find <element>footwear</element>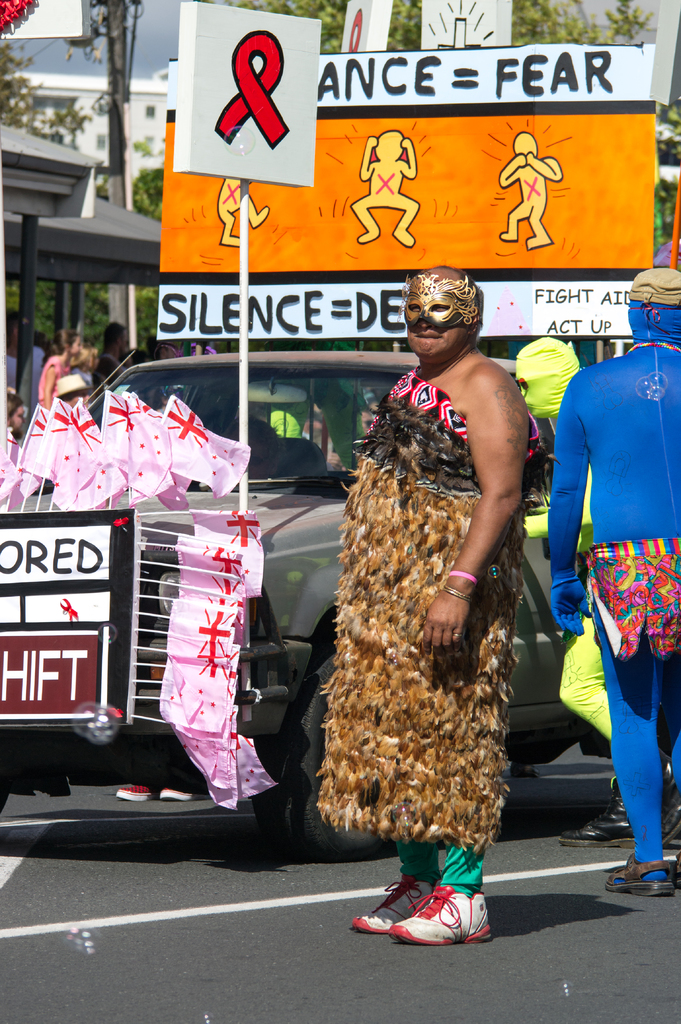
detection(595, 861, 671, 896)
